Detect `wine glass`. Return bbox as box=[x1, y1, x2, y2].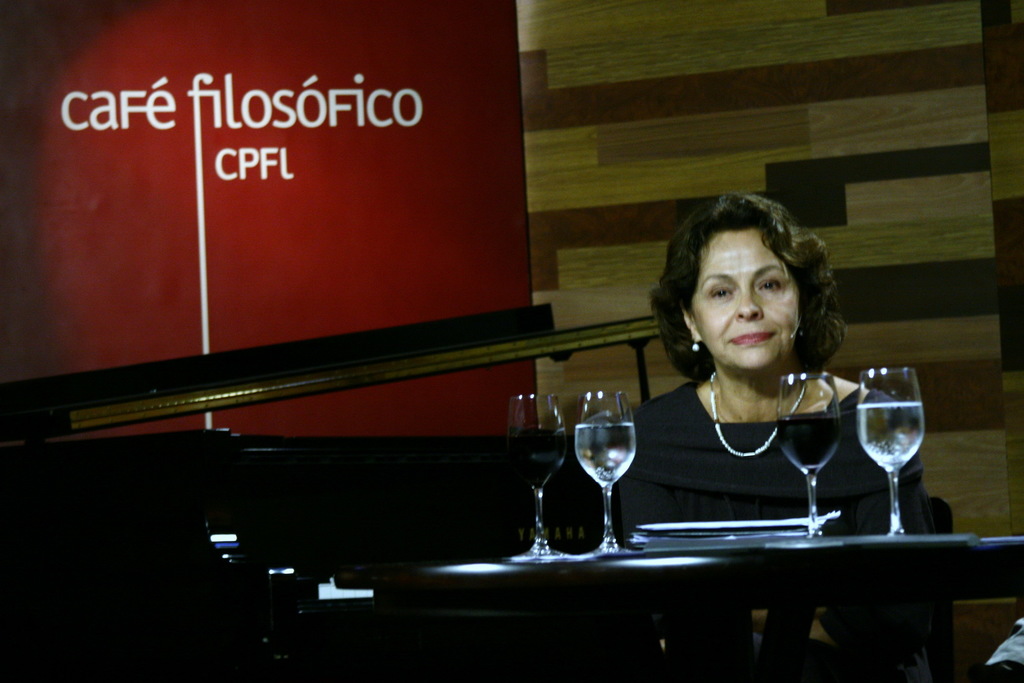
box=[575, 387, 636, 563].
